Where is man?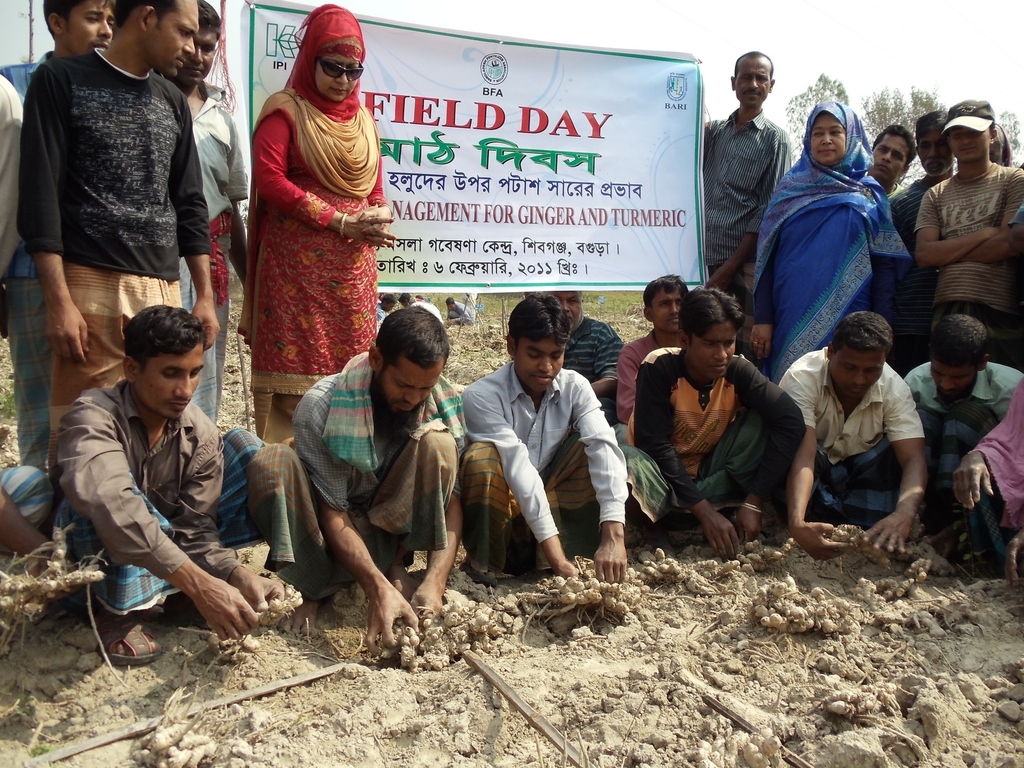
locate(622, 286, 808, 556).
